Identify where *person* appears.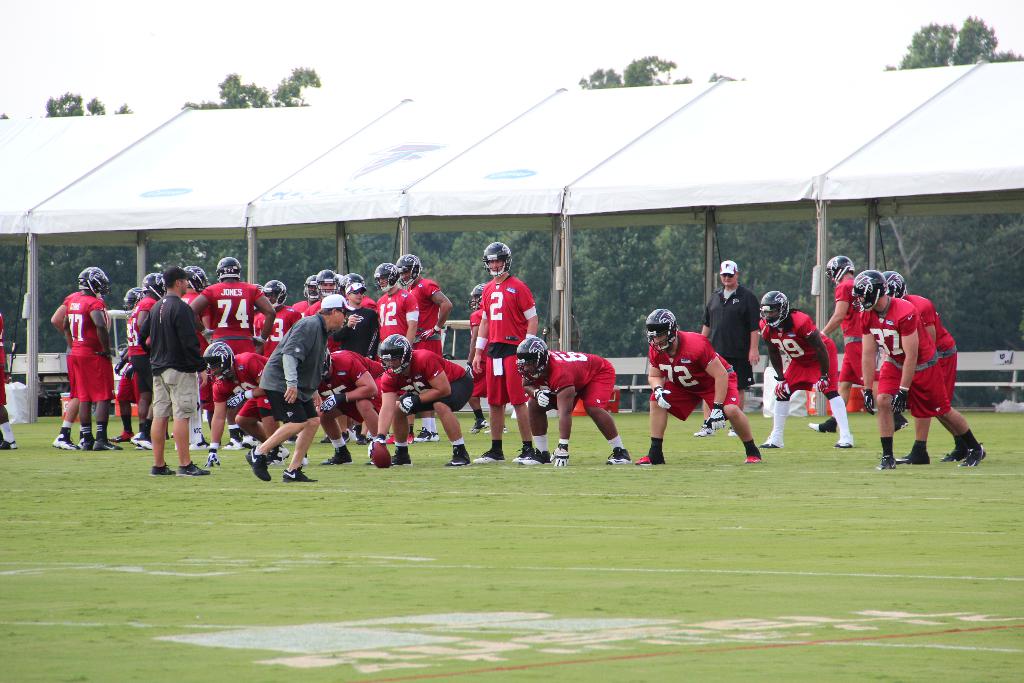
Appears at {"x1": 633, "y1": 302, "x2": 763, "y2": 465}.
